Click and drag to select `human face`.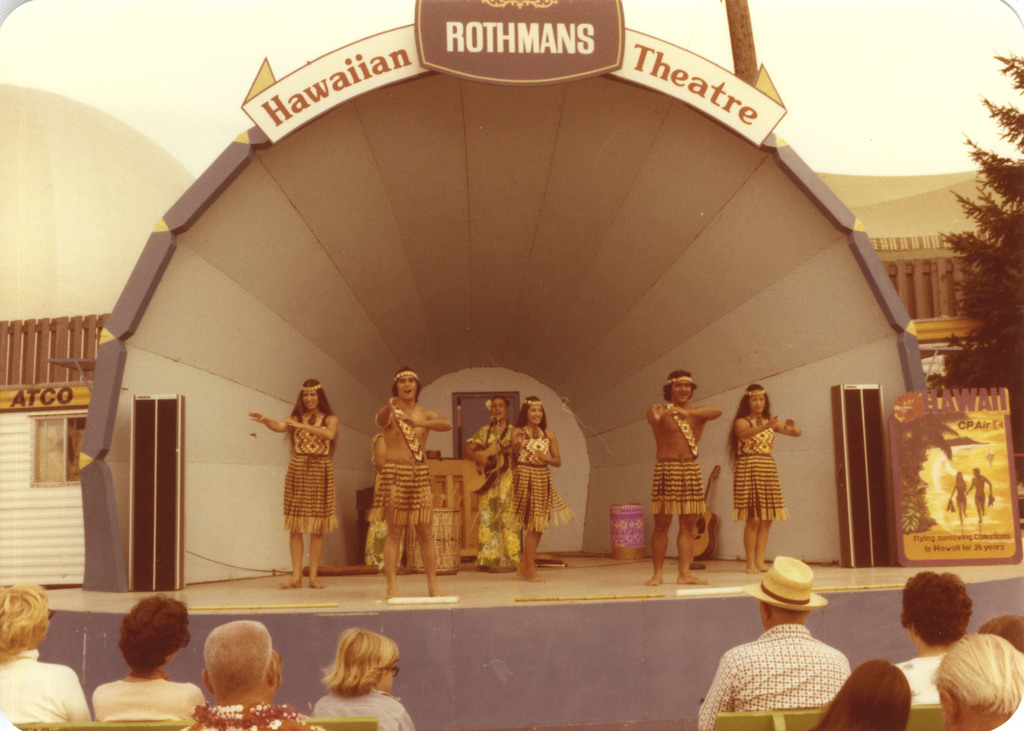
Selection: l=528, t=406, r=542, b=427.
